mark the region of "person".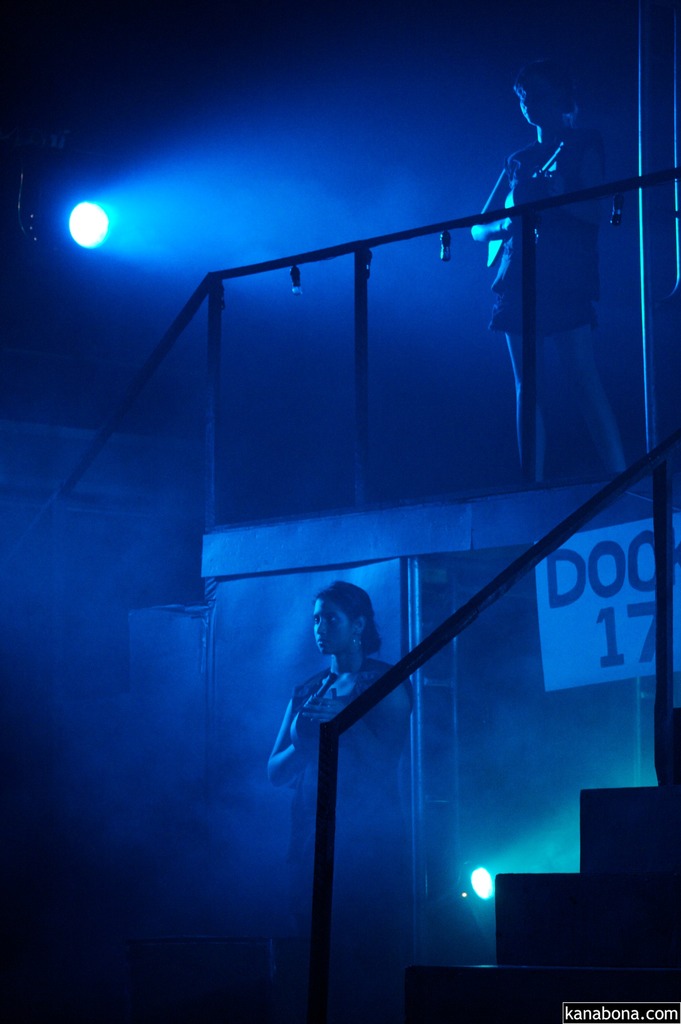
Region: pyautogui.locateOnScreen(468, 64, 626, 488).
